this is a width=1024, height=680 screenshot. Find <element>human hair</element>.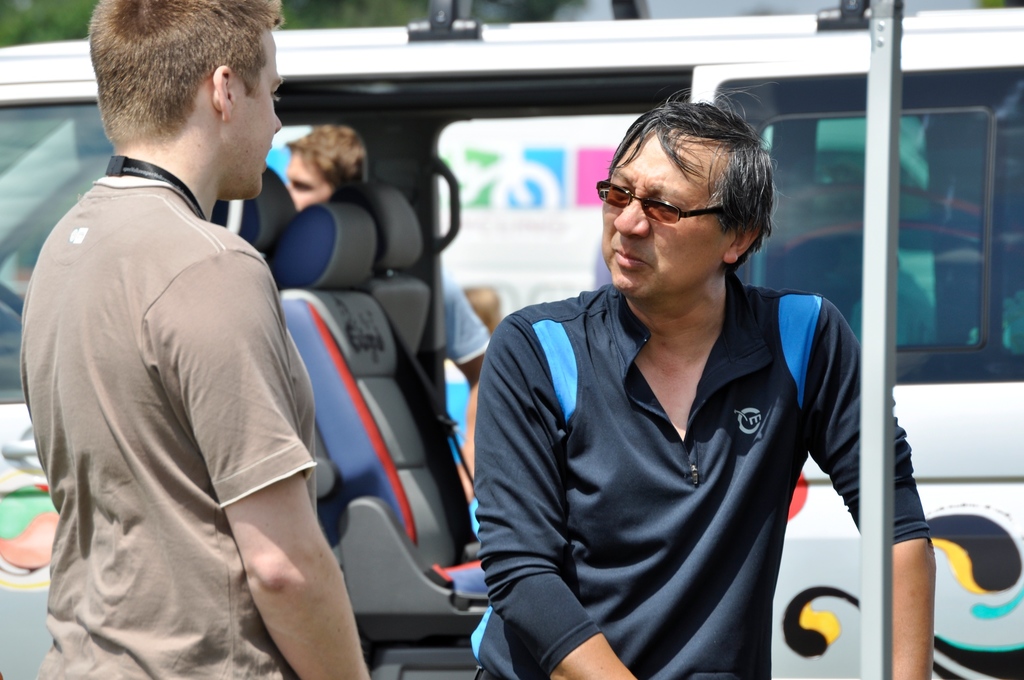
Bounding box: x1=604 y1=77 x2=792 y2=277.
